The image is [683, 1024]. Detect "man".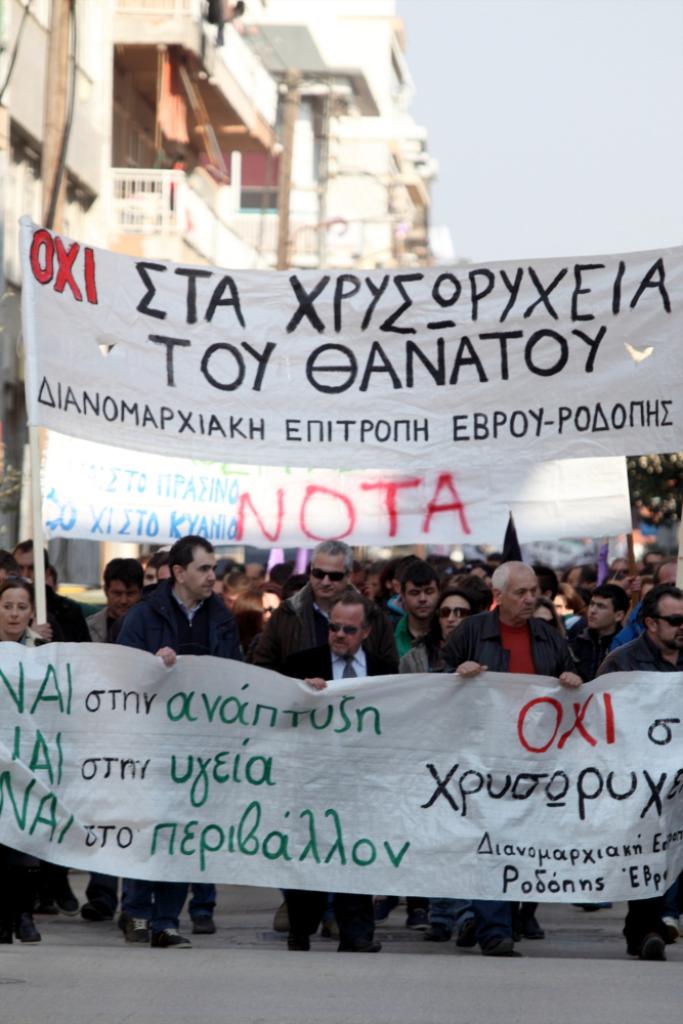
Detection: l=597, t=582, r=682, b=965.
